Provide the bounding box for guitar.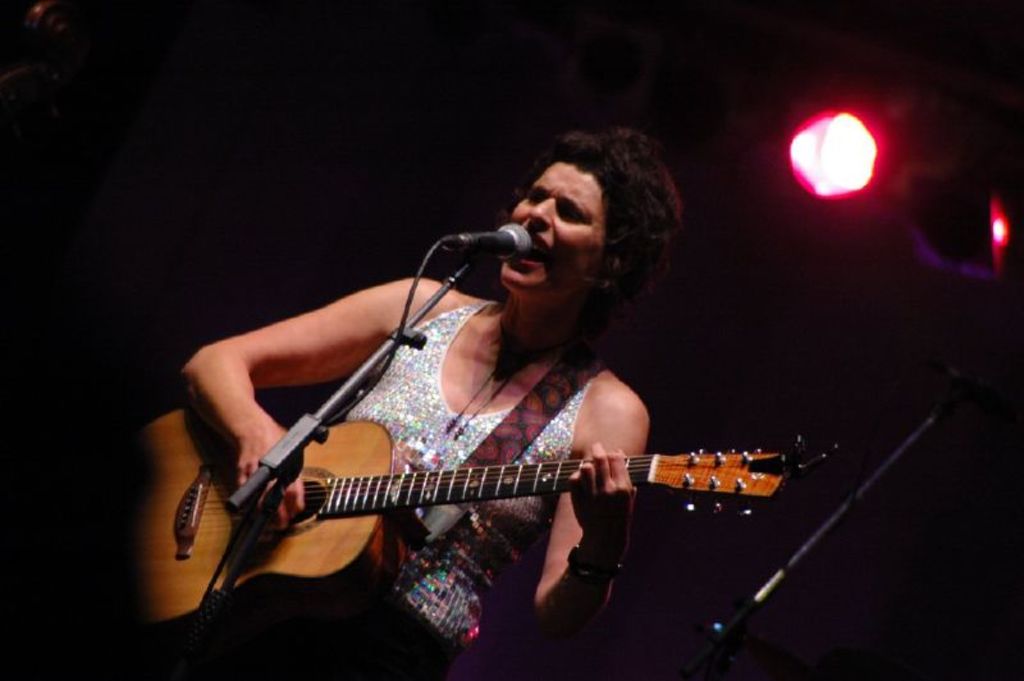
select_region(84, 410, 836, 626).
